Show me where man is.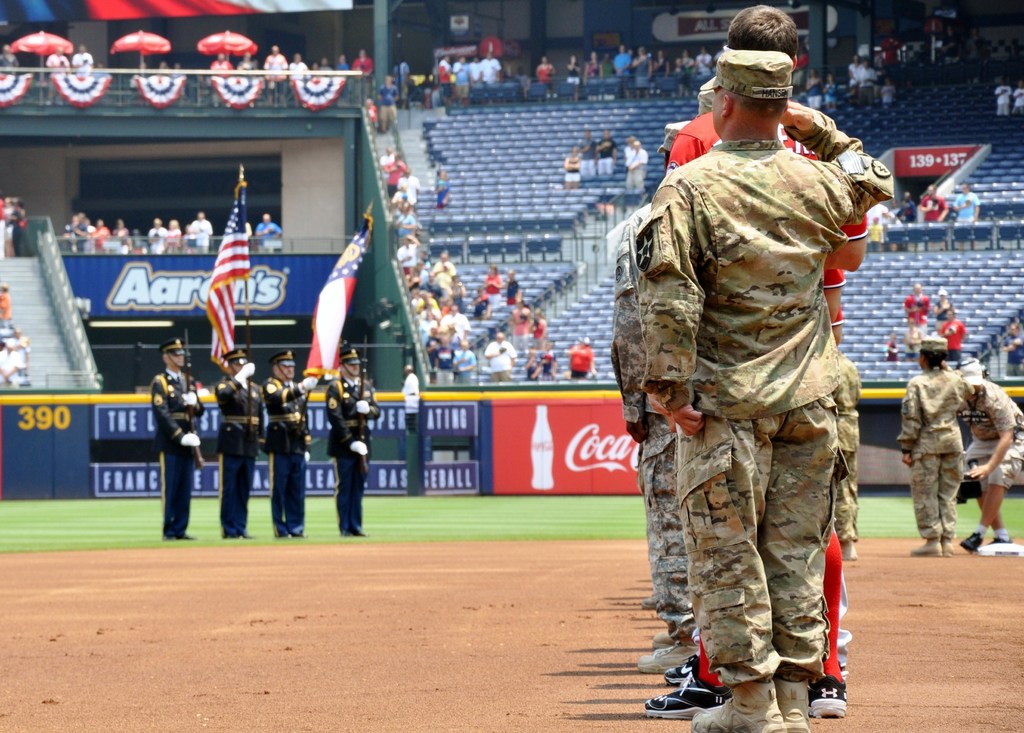
man is at (145,216,165,255).
